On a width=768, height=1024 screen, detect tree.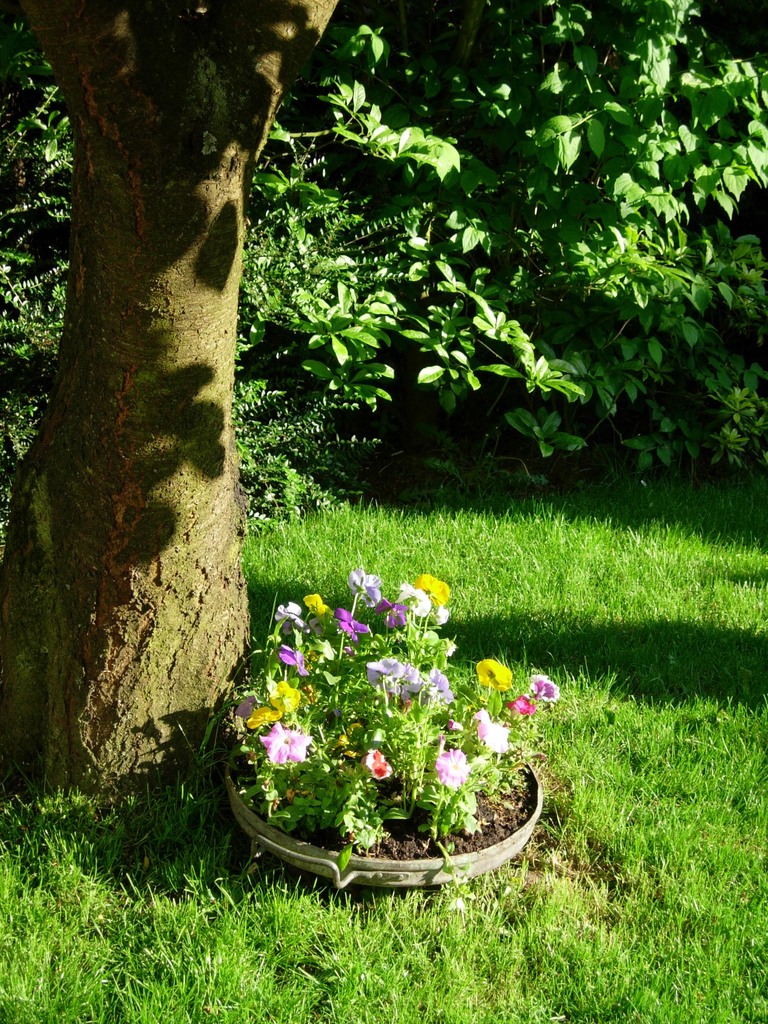
left=409, top=0, right=767, bottom=502.
